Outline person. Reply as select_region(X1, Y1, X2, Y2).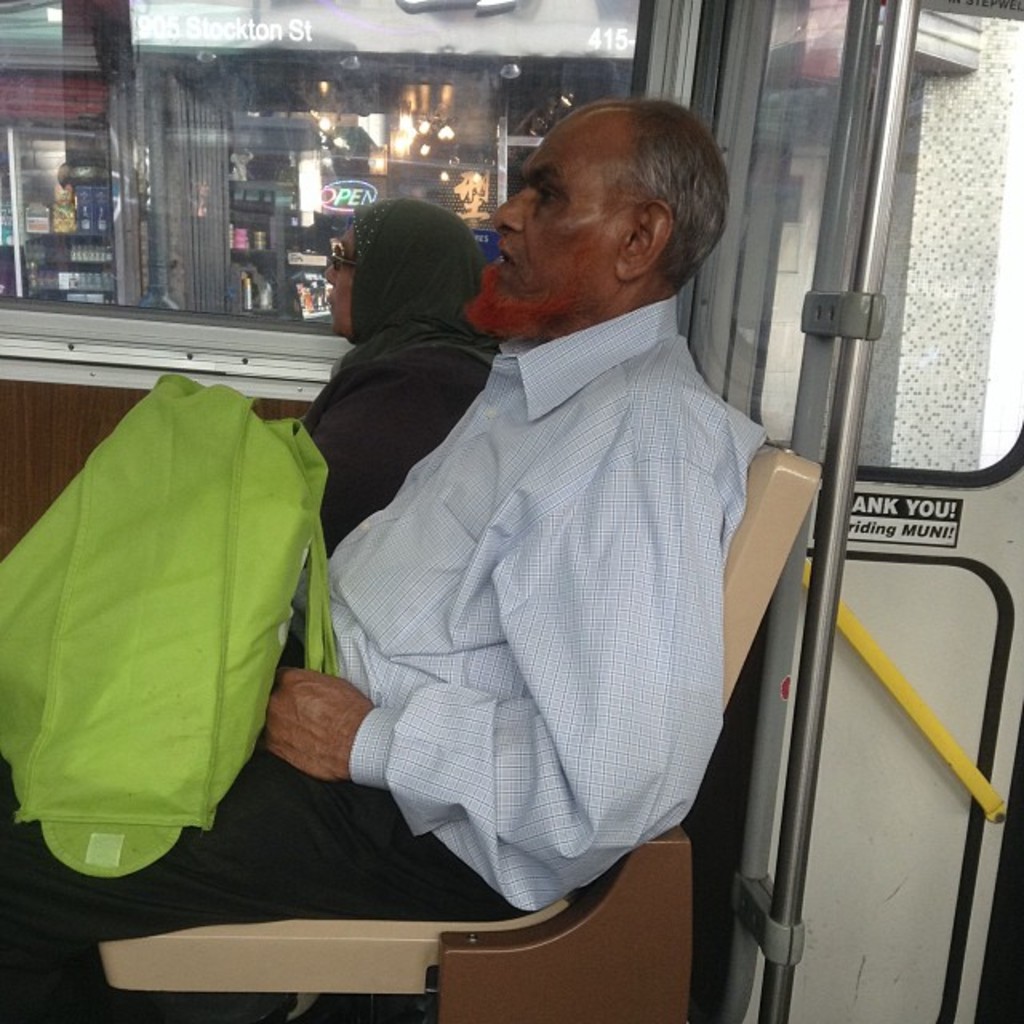
select_region(290, 200, 501, 563).
